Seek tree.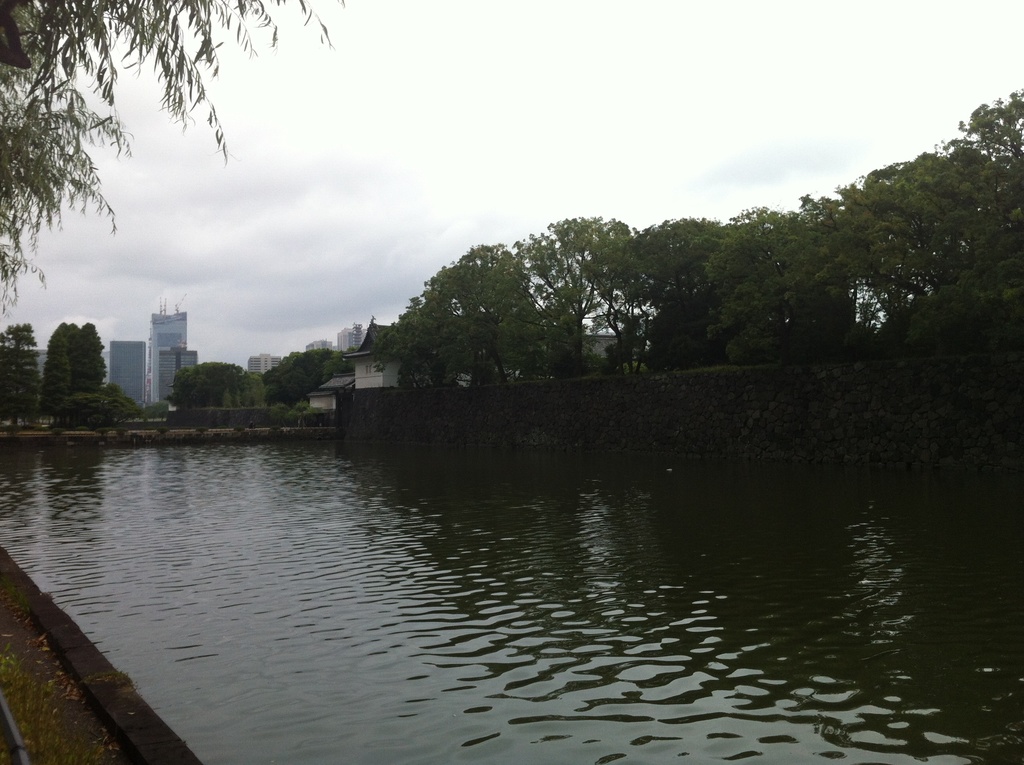
rect(0, 0, 344, 307).
